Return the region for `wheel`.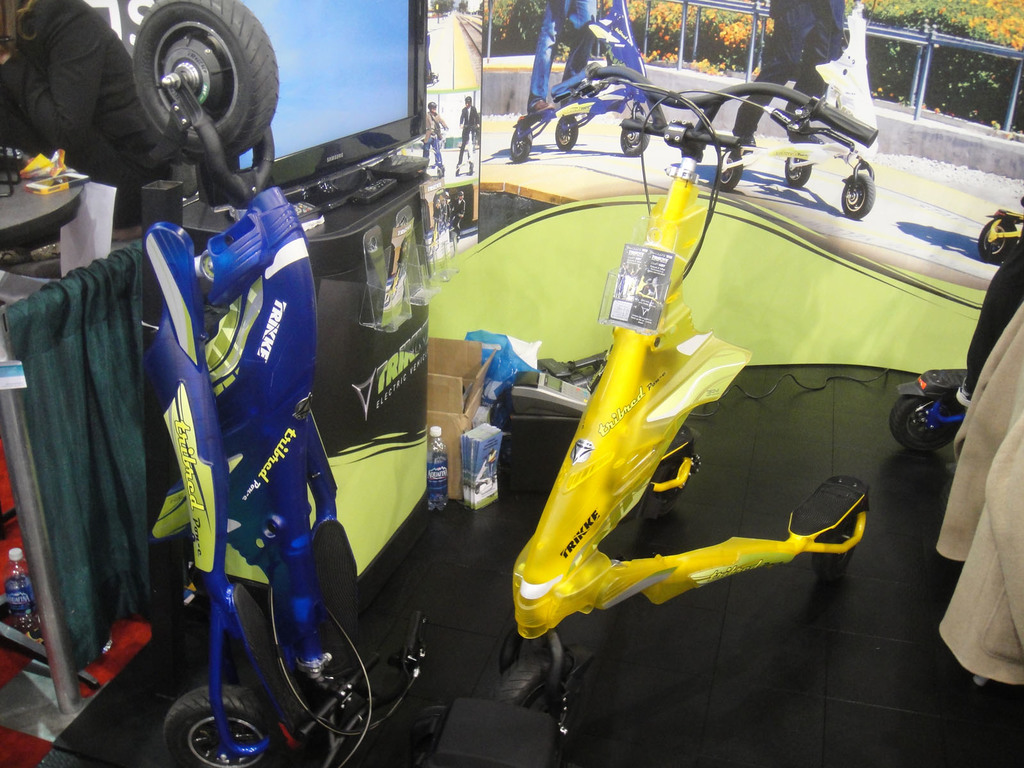
select_region(505, 124, 532, 165).
